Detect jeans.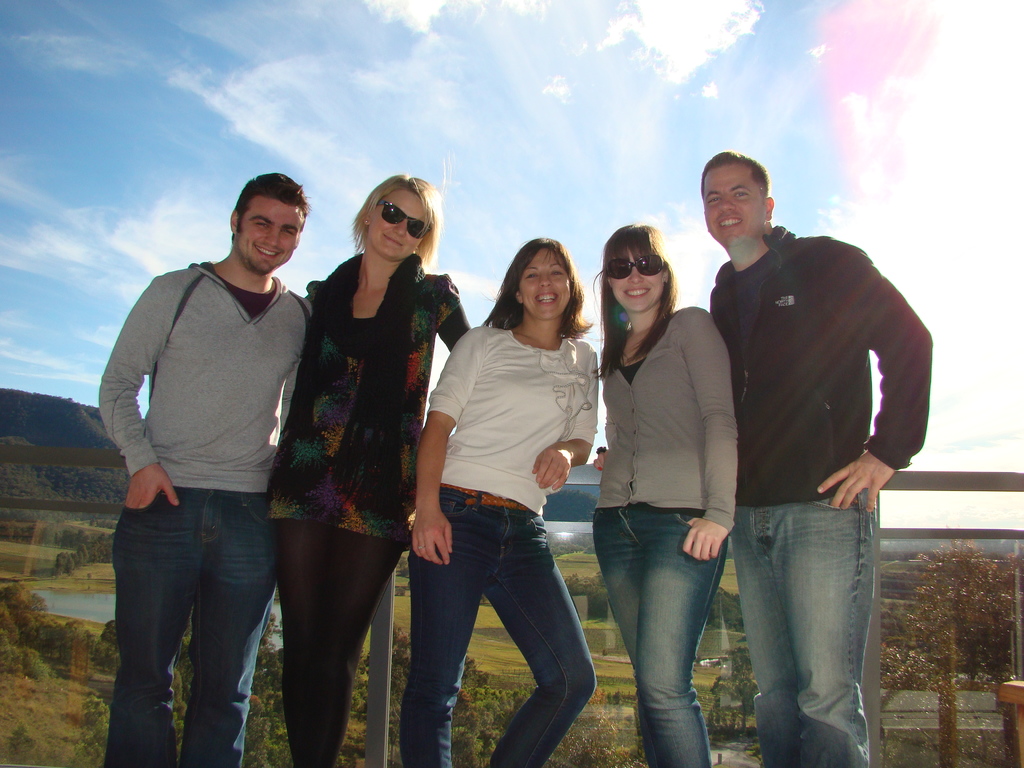
Detected at [left=406, top=487, right=598, bottom=766].
